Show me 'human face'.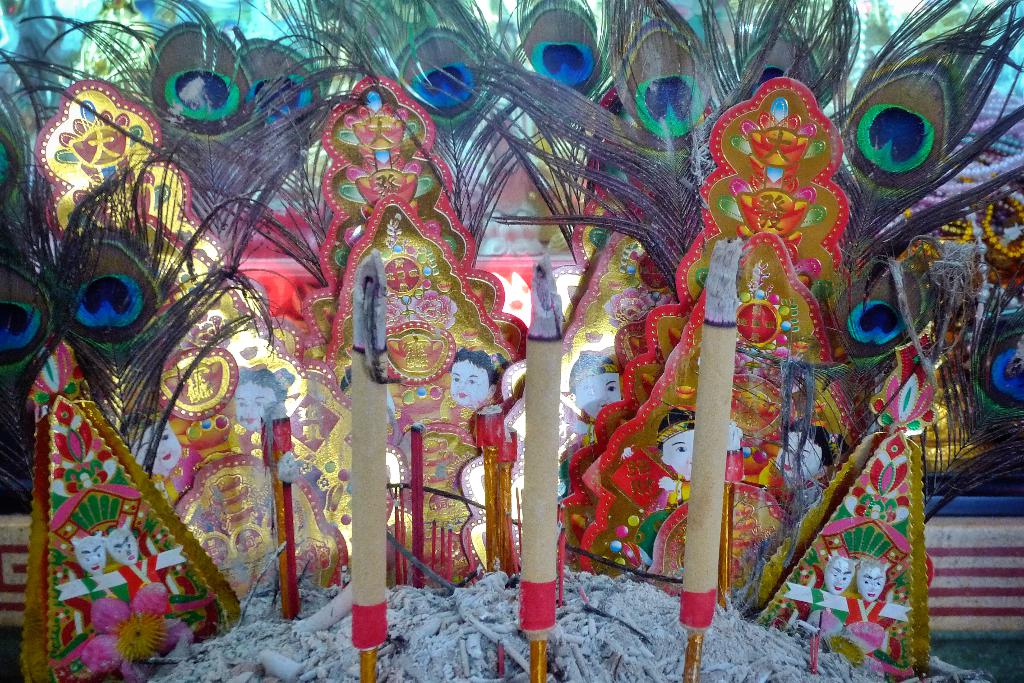
'human face' is here: [449, 356, 484, 403].
